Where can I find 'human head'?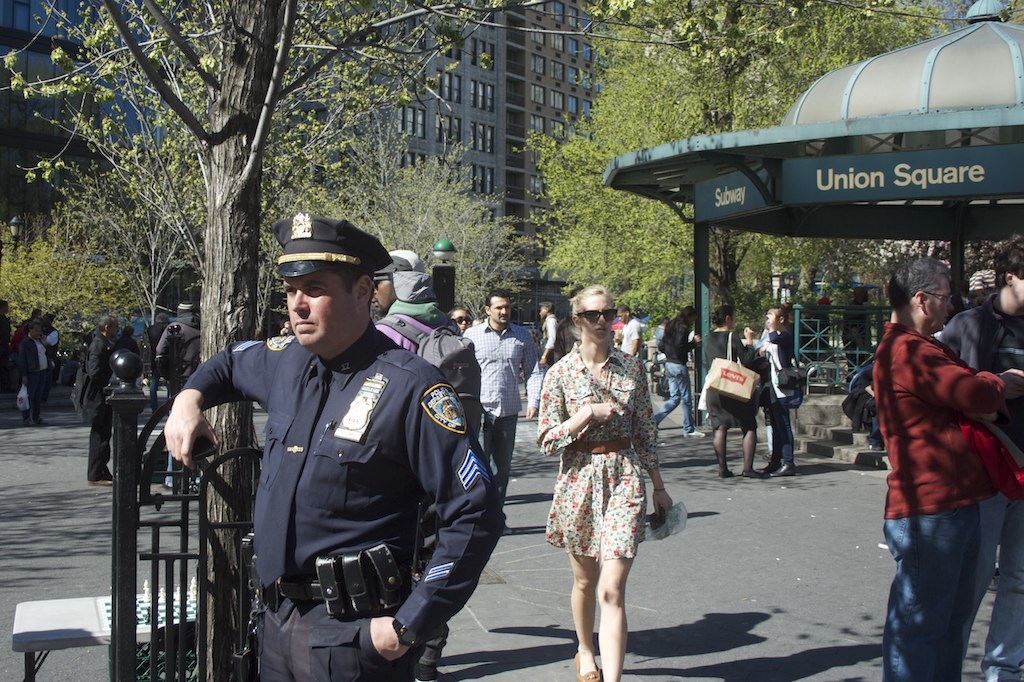
You can find it at <bbox>884, 255, 956, 331</bbox>.
